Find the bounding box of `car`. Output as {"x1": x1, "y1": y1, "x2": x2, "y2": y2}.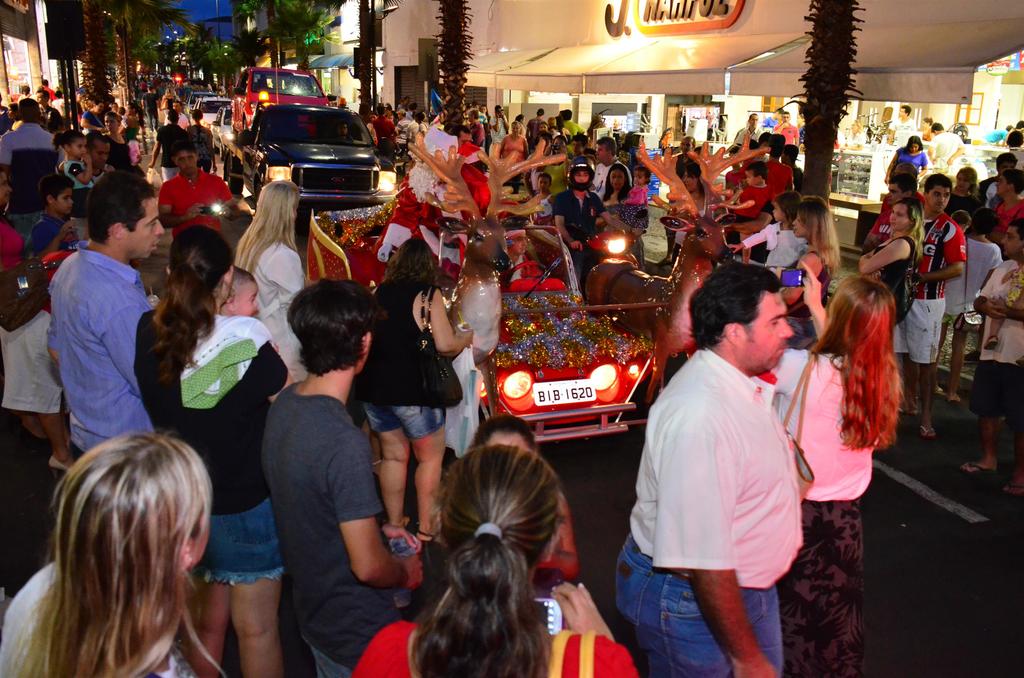
{"x1": 208, "y1": 104, "x2": 233, "y2": 157}.
